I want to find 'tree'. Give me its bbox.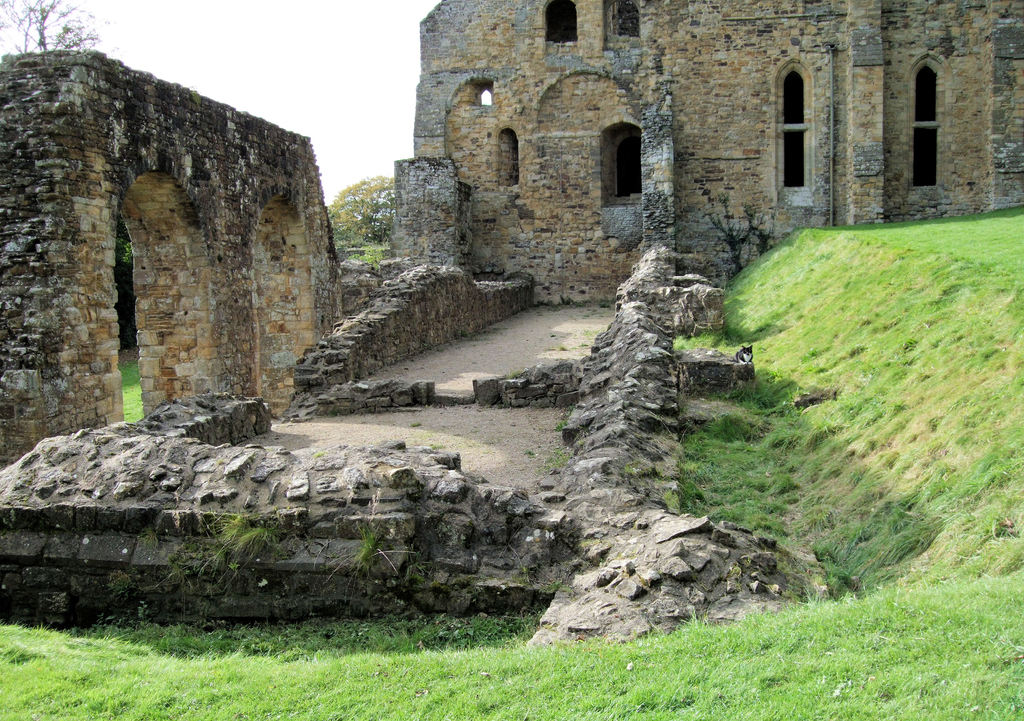
(x1=3, y1=0, x2=131, y2=93).
